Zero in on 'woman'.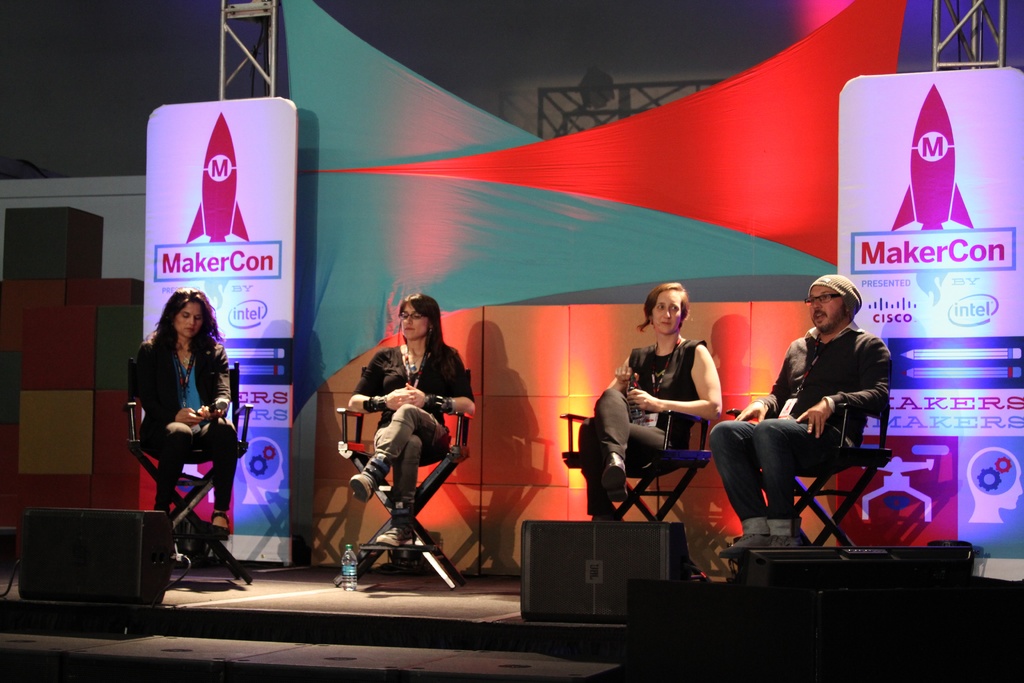
Zeroed in: <region>124, 284, 239, 541</region>.
